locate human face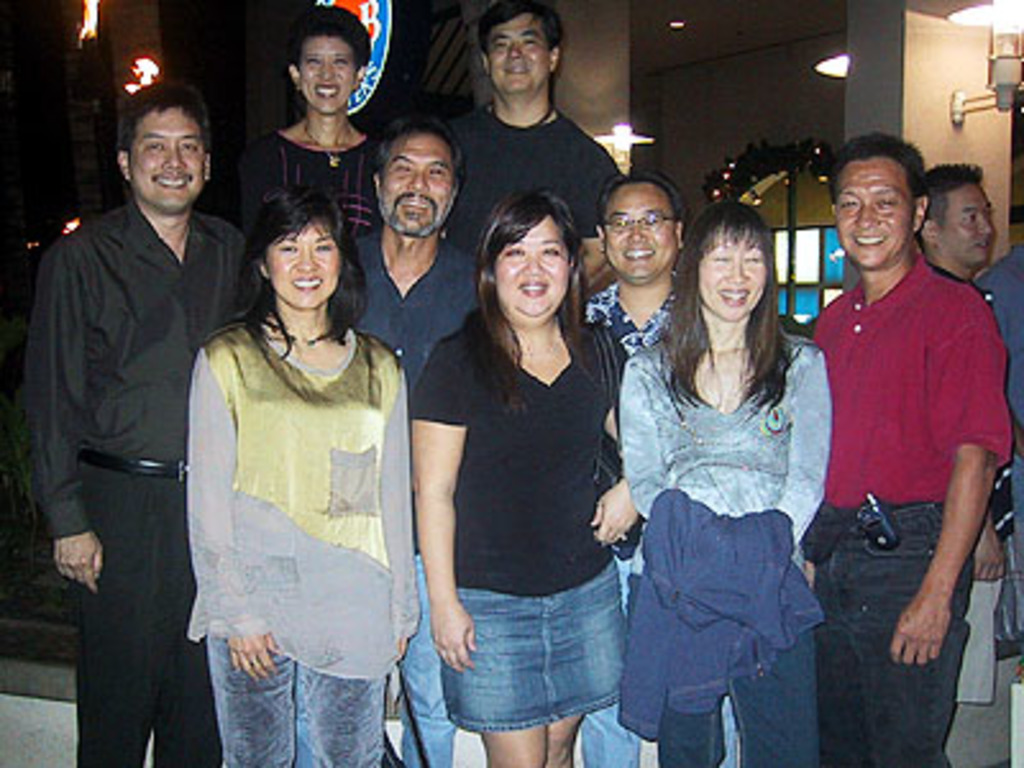
<region>934, 182, 991, 259</region>
